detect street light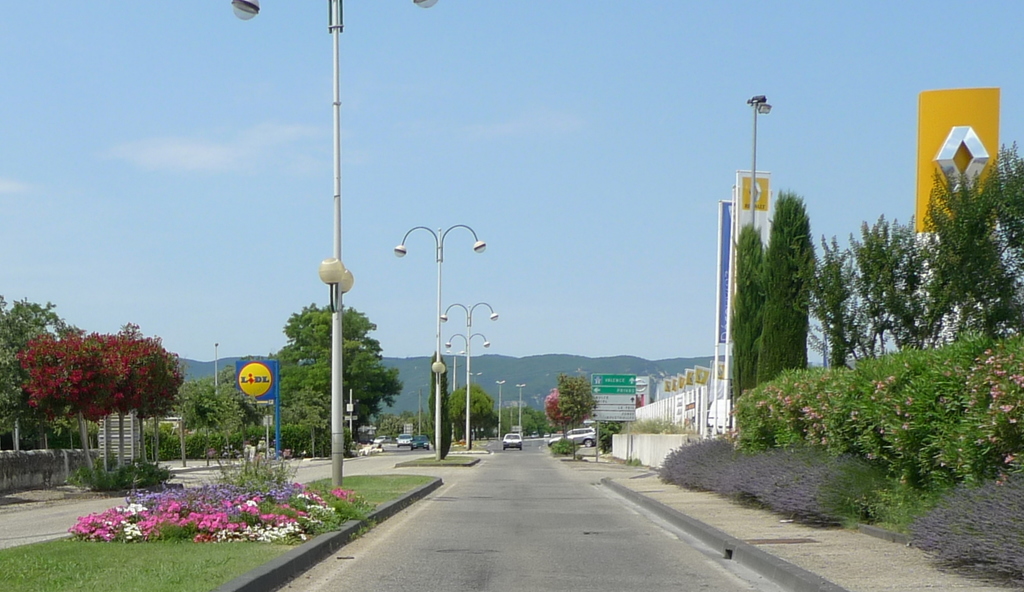
select_region(446, 330, 492, 353)
